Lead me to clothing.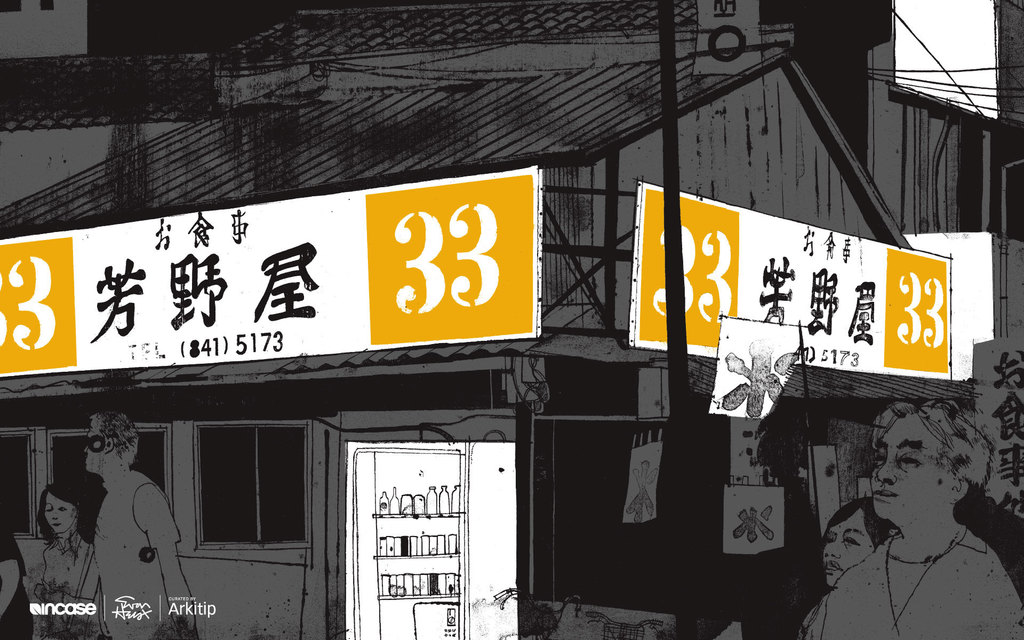
Lead to left=0, top=527, right=35, bottom=639.
